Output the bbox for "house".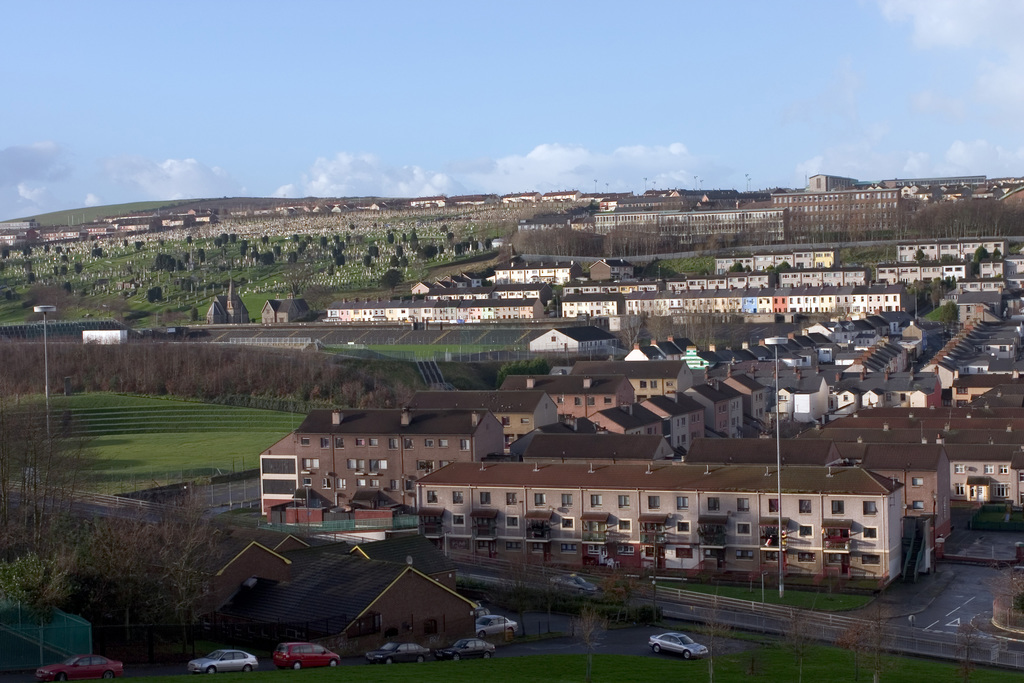
bbox=[883, 227, 1010, 263].
